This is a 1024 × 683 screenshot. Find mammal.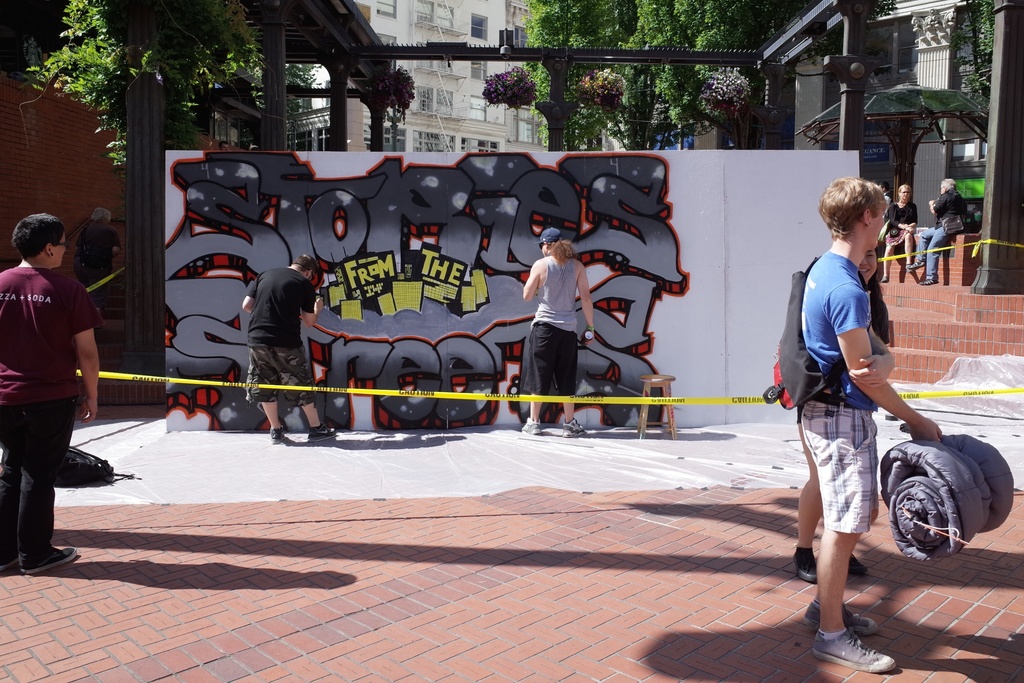
Bounding box: pyautogui.locateOnScreen(520, 227, 591, 441).
